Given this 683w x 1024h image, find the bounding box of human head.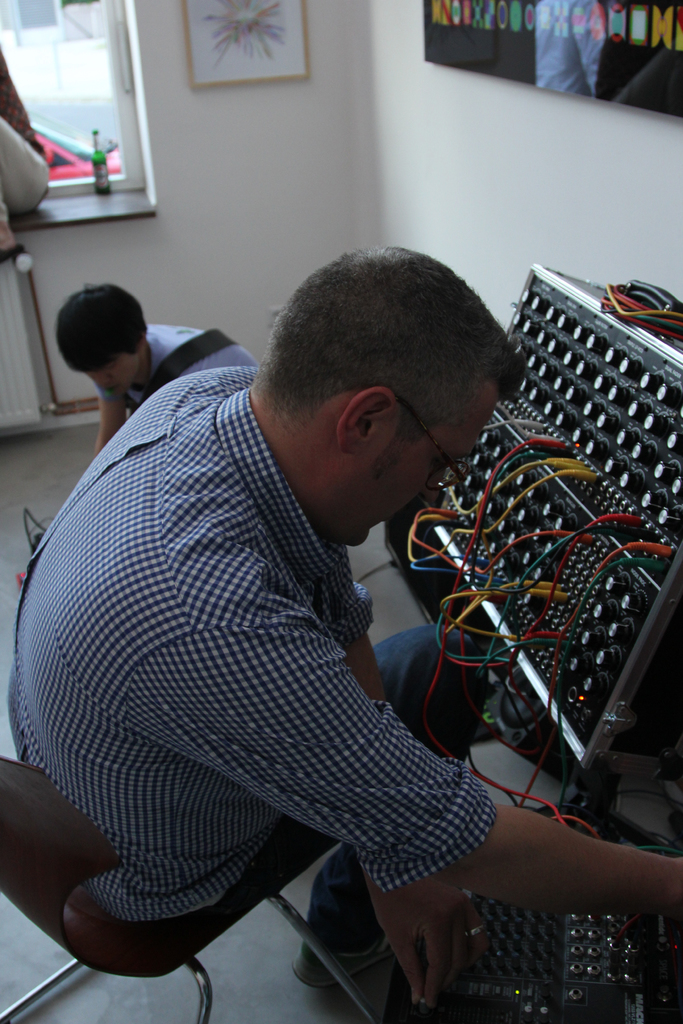
Rect(52, 284, 148, 392).
